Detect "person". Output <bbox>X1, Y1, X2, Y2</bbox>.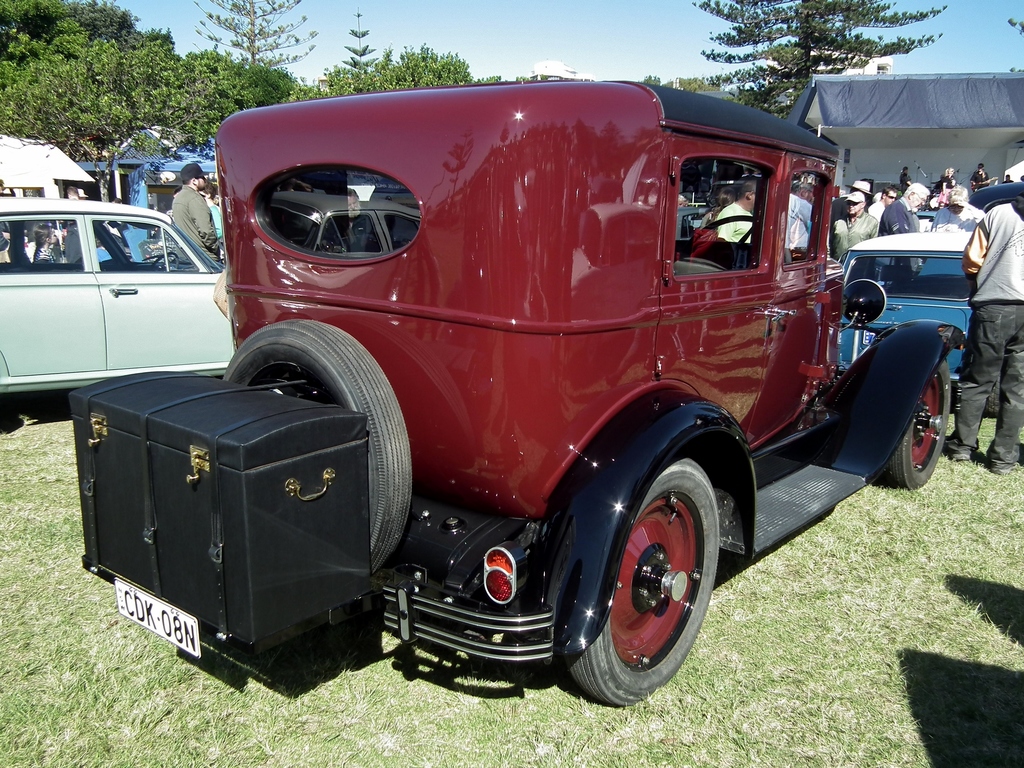
<bbox>934, 165, 955, 193</bbox>.
